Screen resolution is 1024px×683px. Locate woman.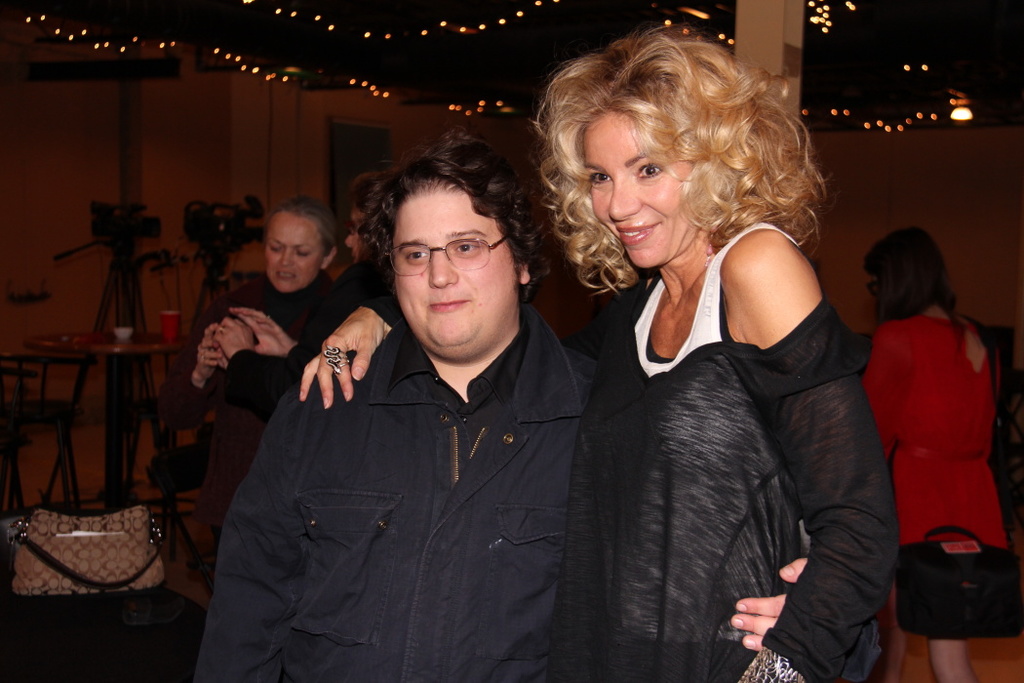
locate(863, 223, 1009, 682).
